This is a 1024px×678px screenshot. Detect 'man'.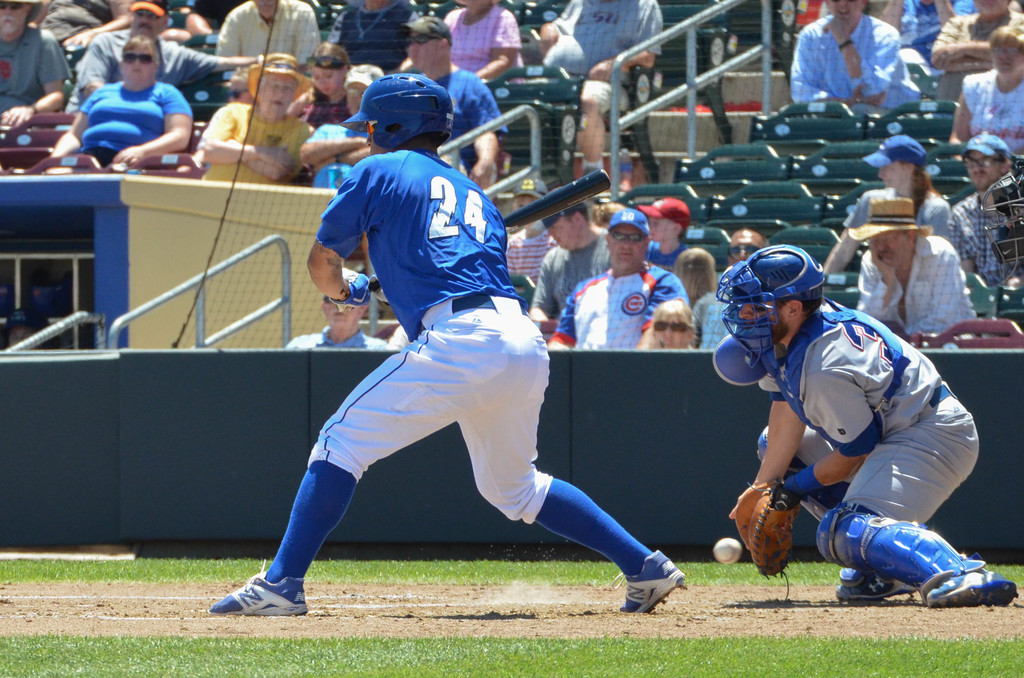
{"left": 0, "top": 0, "right": 72, "bottom": 127}.
